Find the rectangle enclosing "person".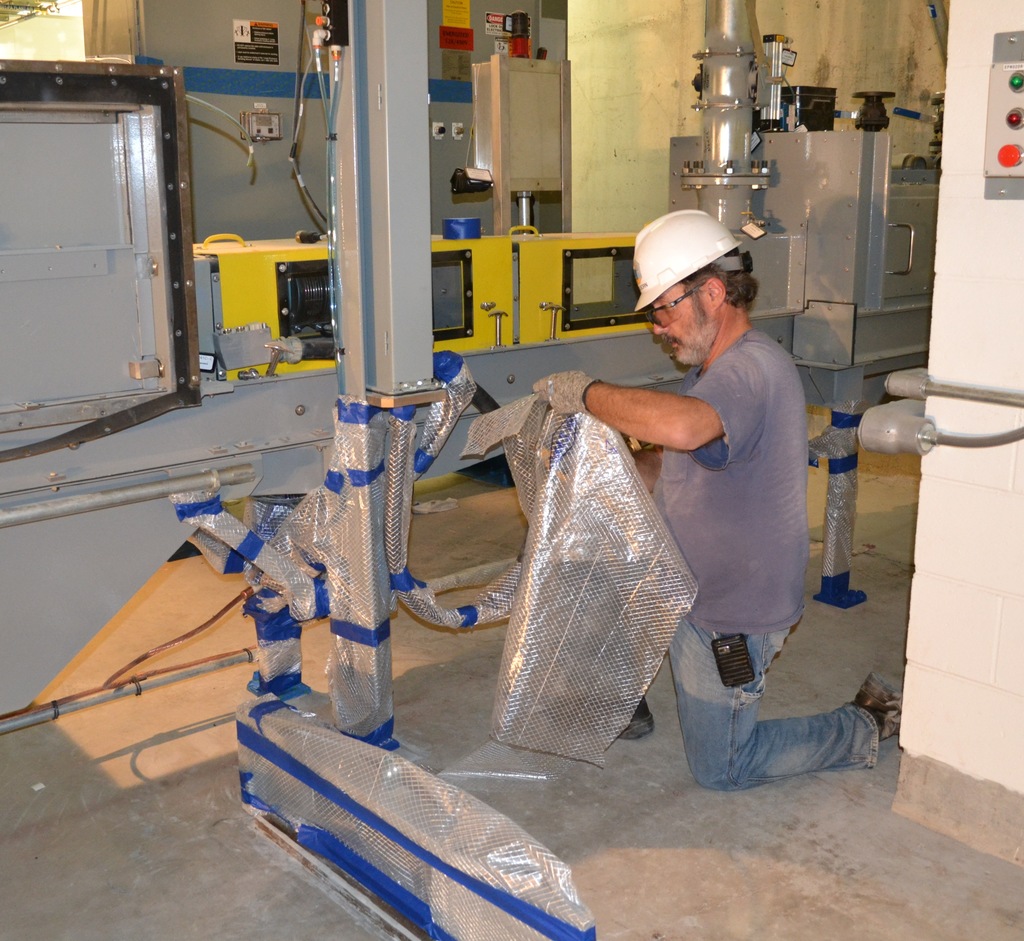
bbox(600, 189, 834, 780).
